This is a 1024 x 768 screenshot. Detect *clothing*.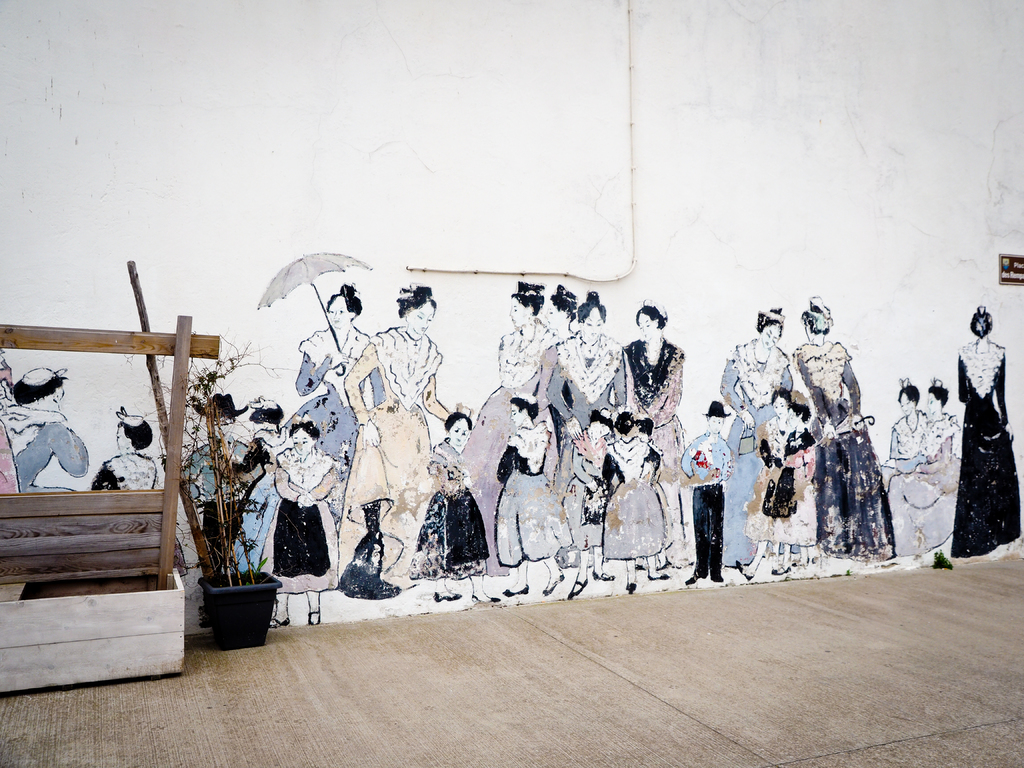
[496,419,574,566].
